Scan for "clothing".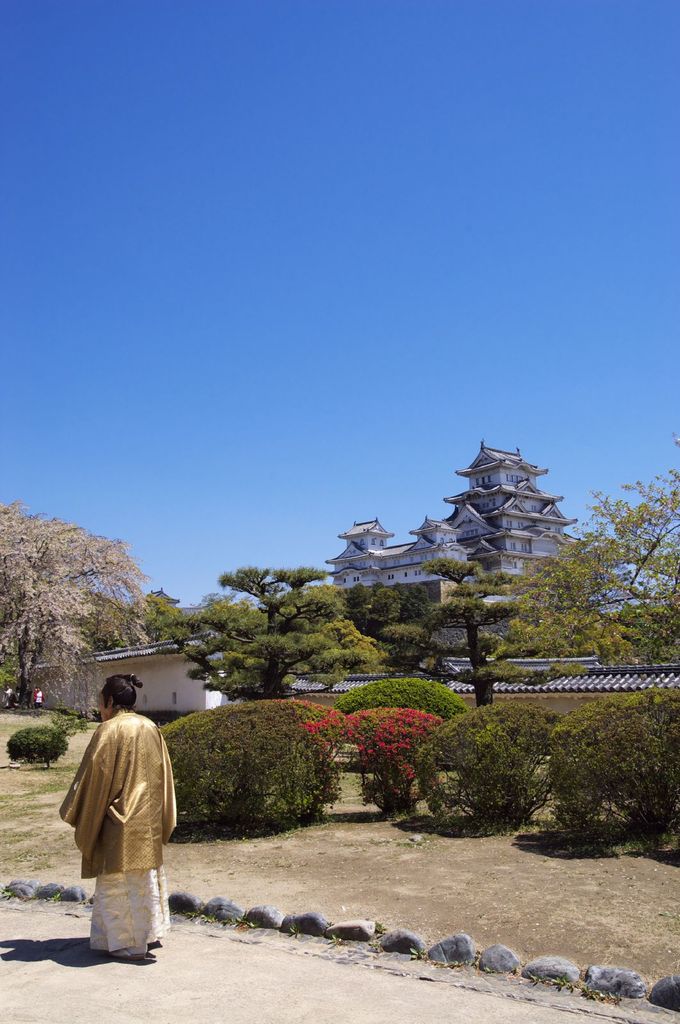
Scan result: [left=34, top=689, right=43, bottom=705].
